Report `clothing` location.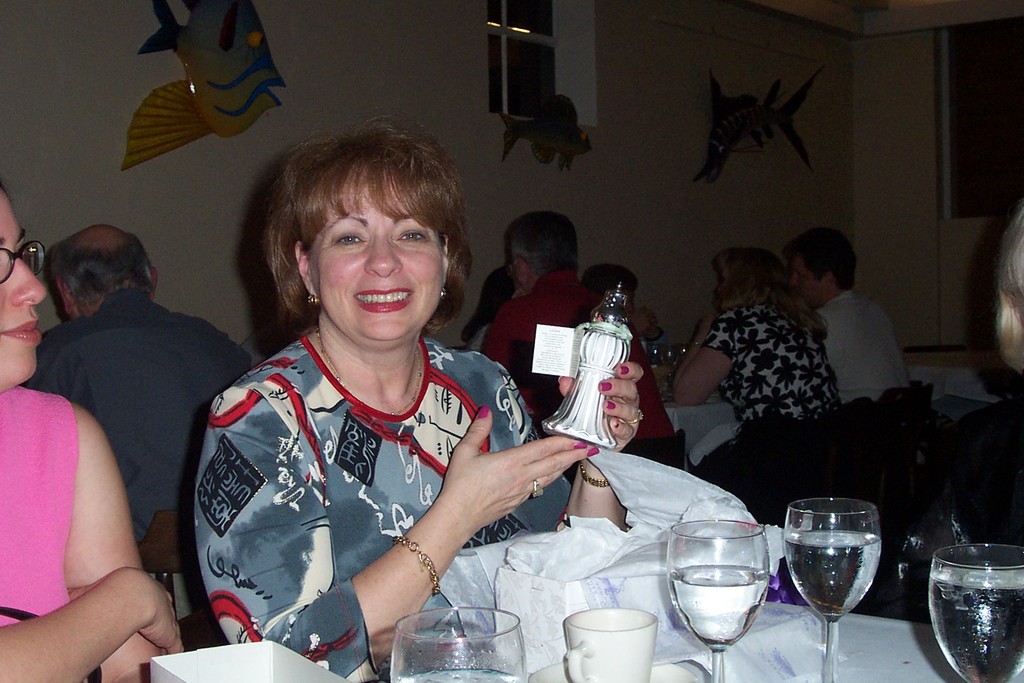
Report: 0/386/79/629.
